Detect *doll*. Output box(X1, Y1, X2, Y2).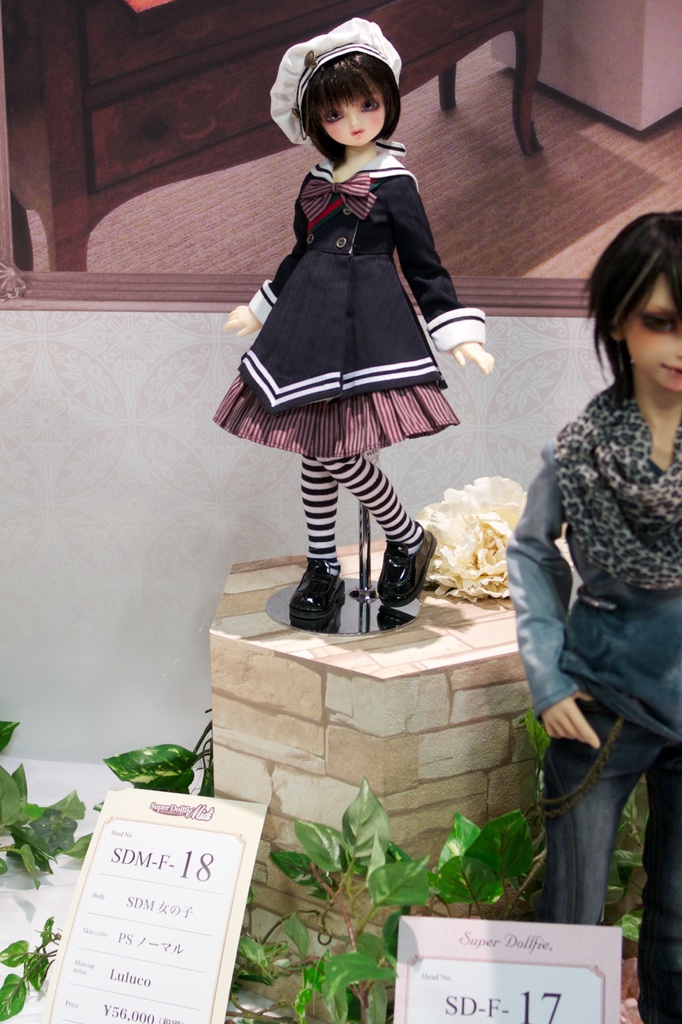
box(510, 206, 681, 1023).
